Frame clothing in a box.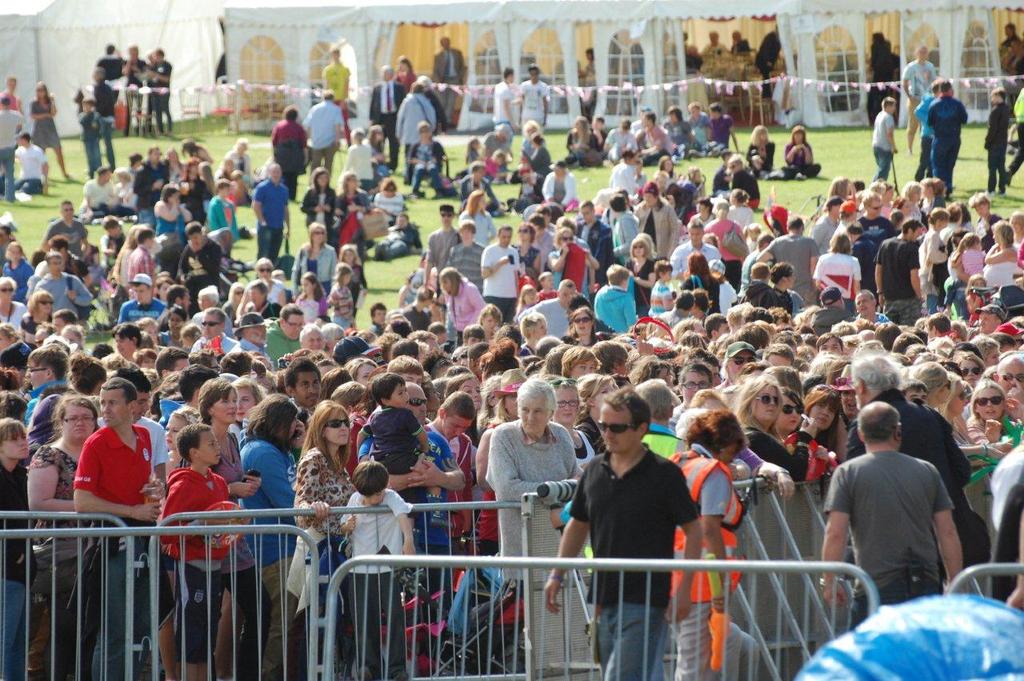
990:27:1023:75.
